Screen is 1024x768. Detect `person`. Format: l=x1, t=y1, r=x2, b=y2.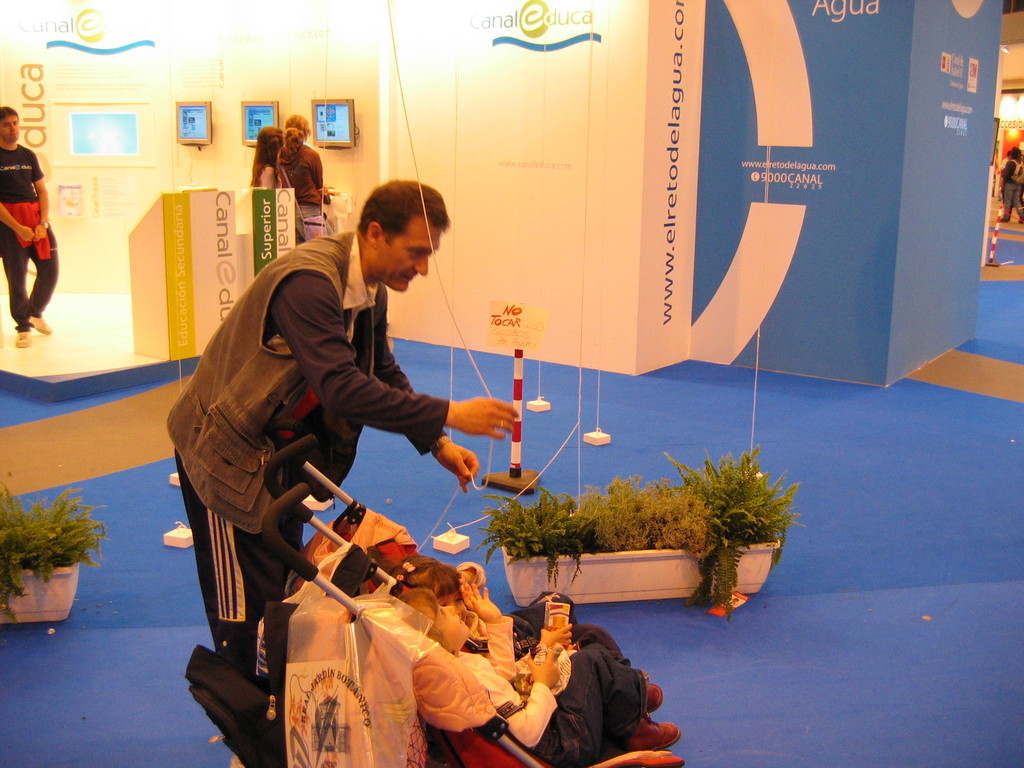
l=202, t=169, r=480, b=674.
